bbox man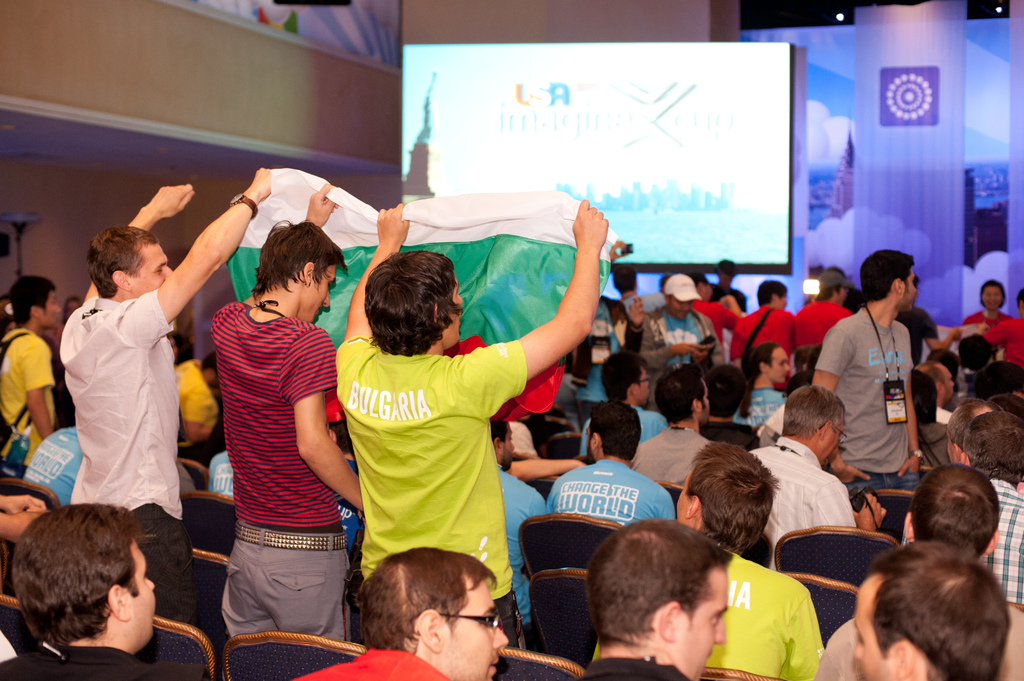
[x1=337, y1=198, x2=609, y2=649]
